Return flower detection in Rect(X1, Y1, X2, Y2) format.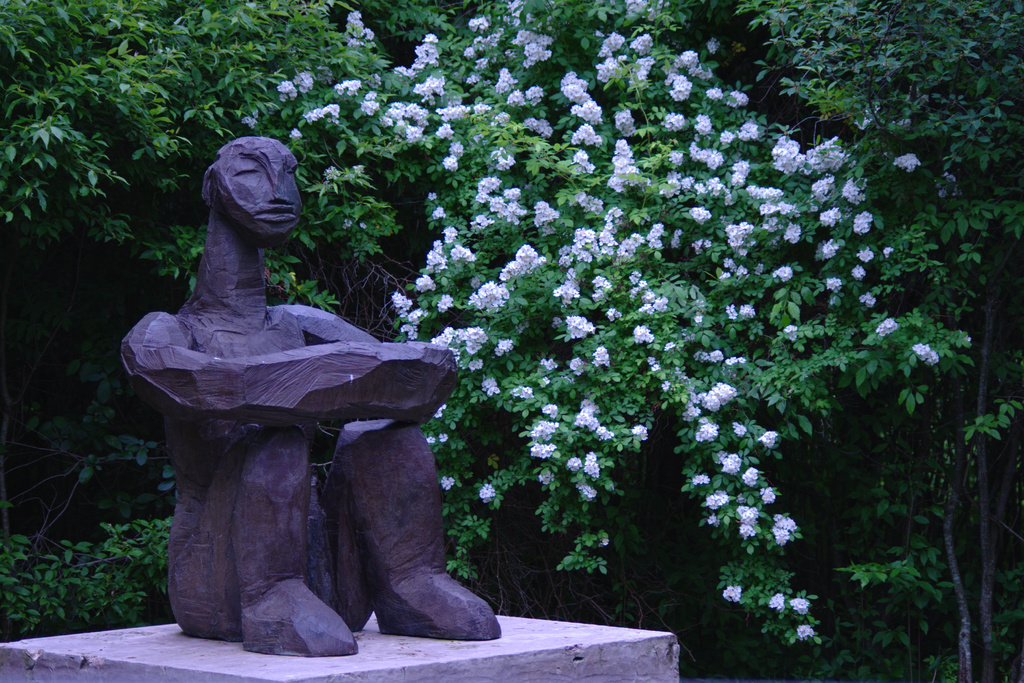
Rect(737, 522, 753, 540).
